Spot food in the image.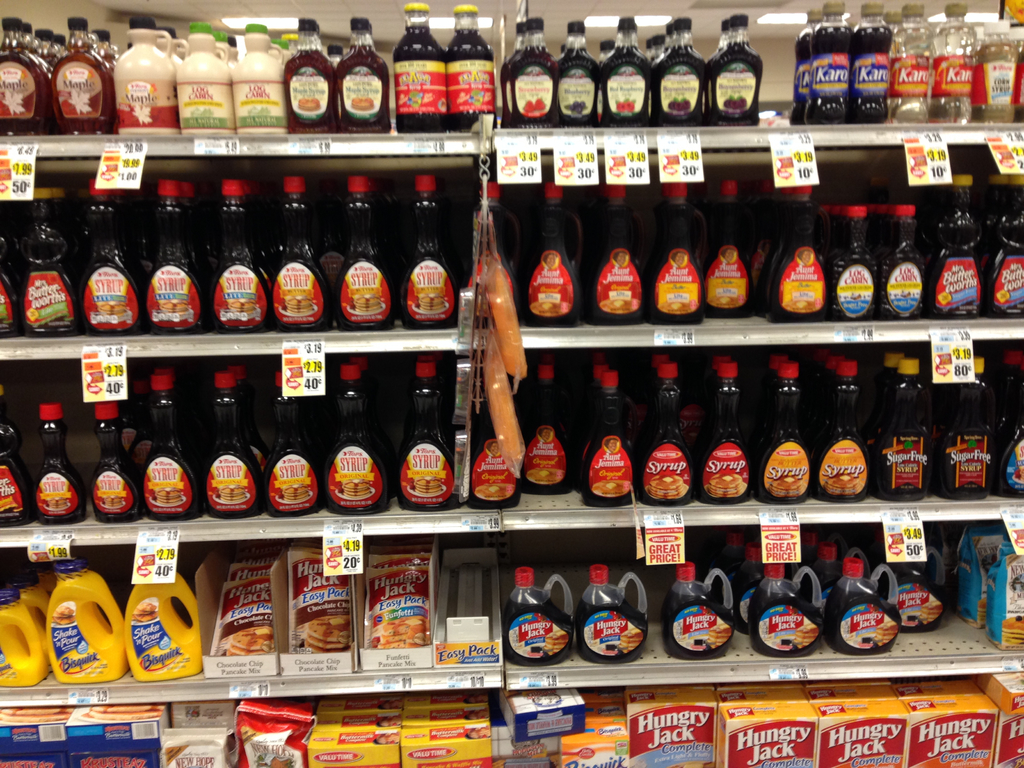
food found at l=99, t=303, r=127, b=316.
